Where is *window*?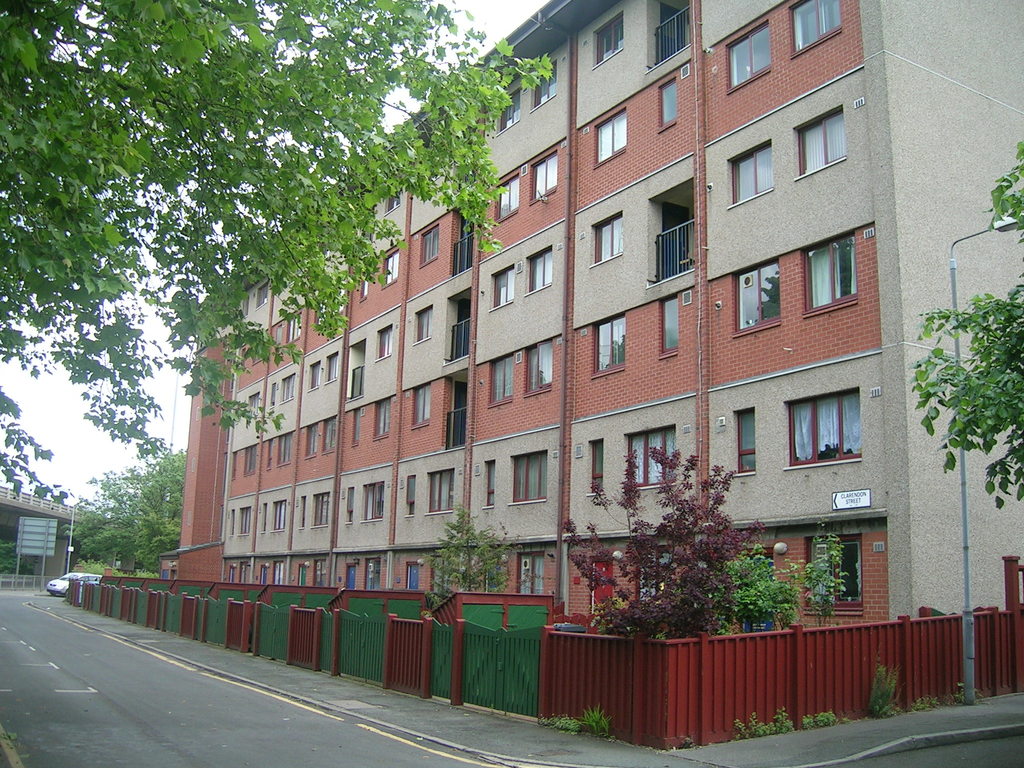
bbox(239, 560, 250, 584).
